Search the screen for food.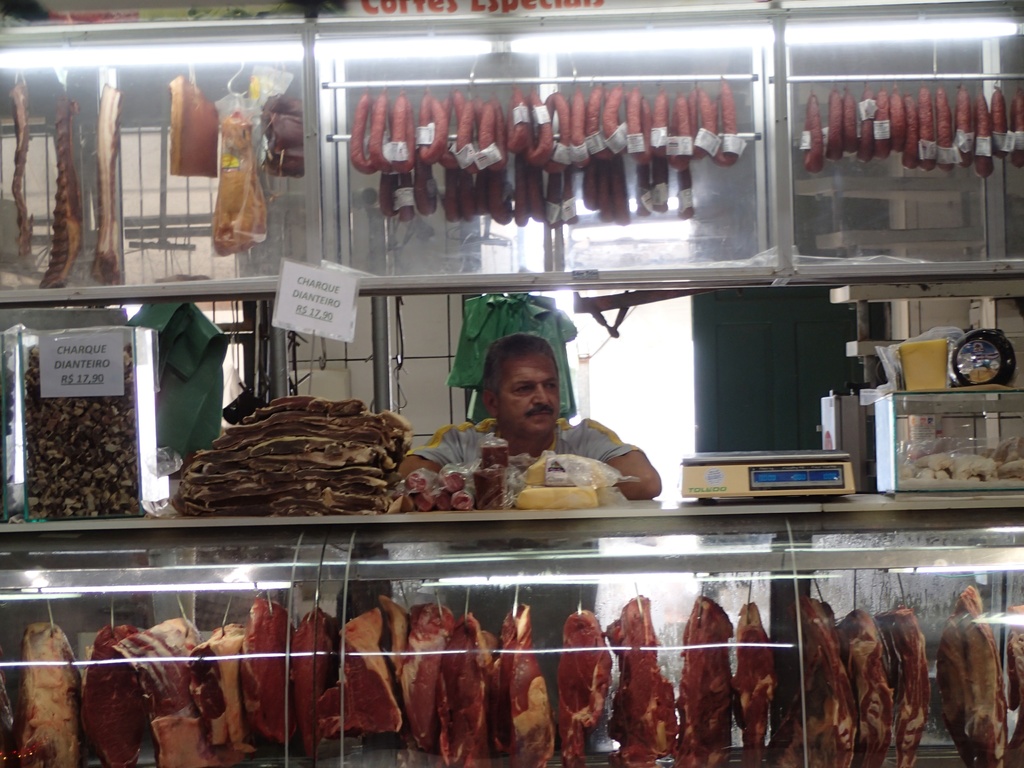
Found at box=[842, 90, 858, 154].
